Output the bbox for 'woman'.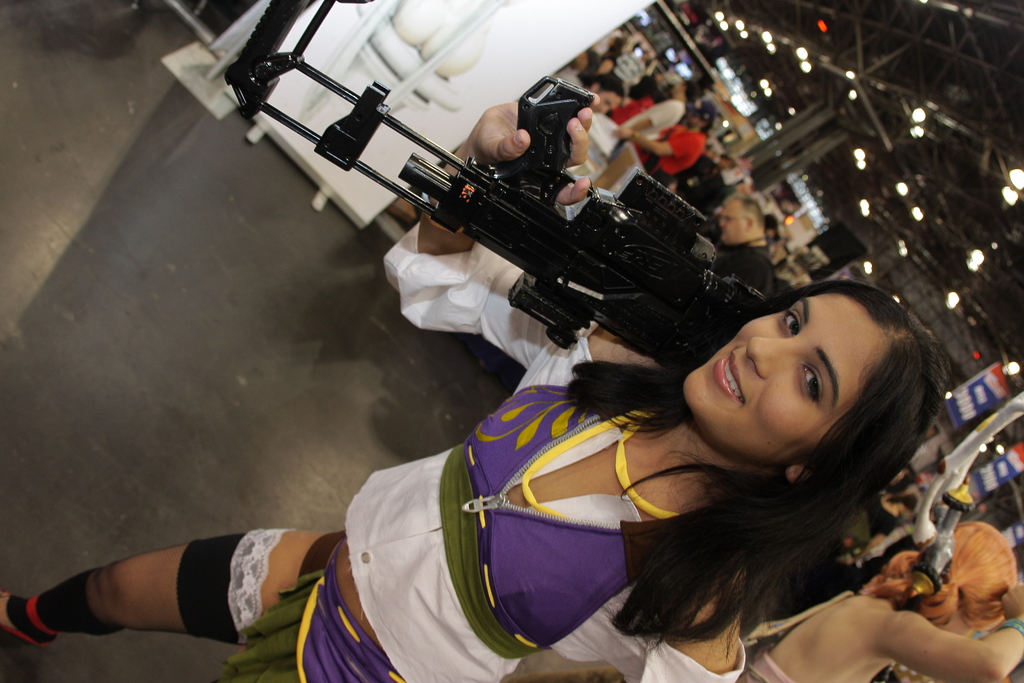
bbox(746, 520, 1023, 682).
